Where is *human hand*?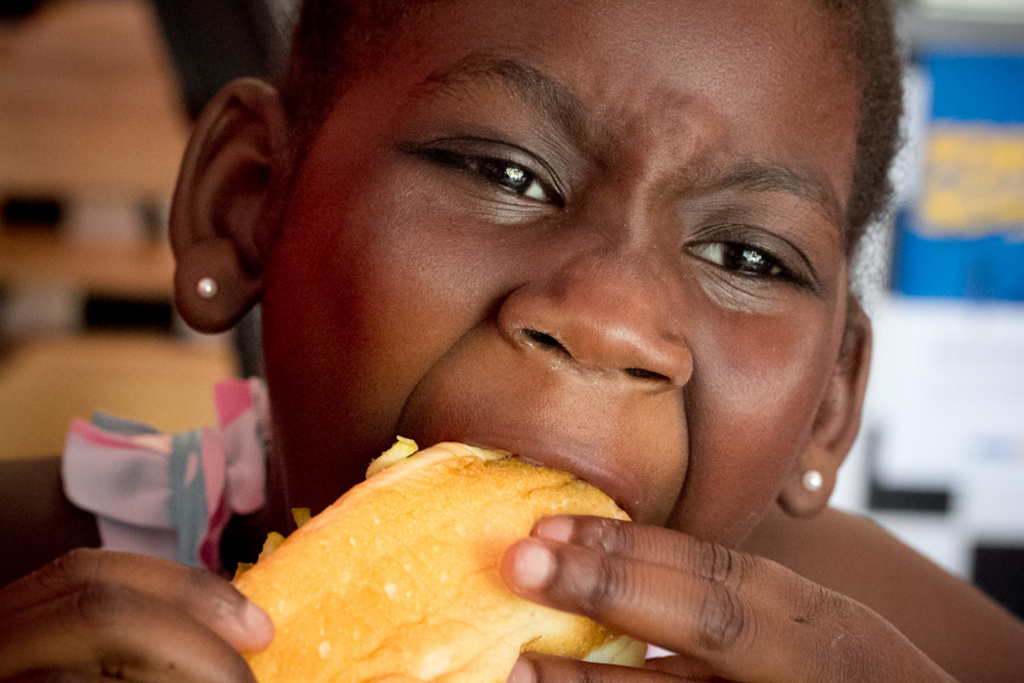
(left=498, top=509, right=958, bottom=682).
